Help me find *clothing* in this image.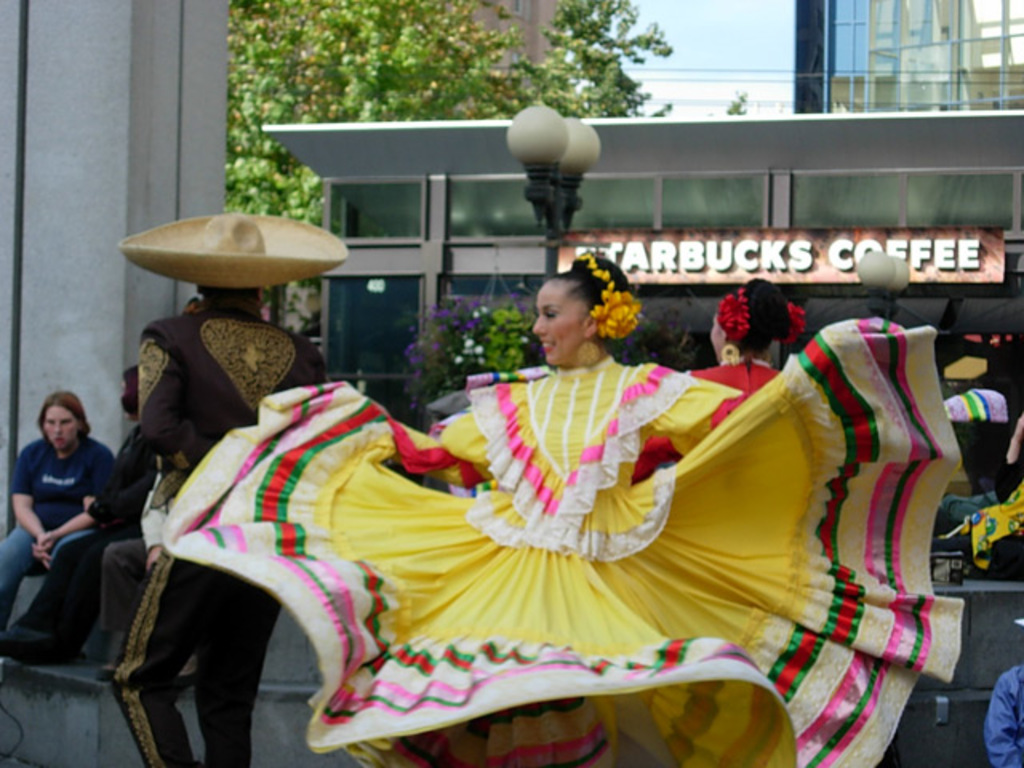
Found it: (left=624, top=354, right=798, bottom=470).
